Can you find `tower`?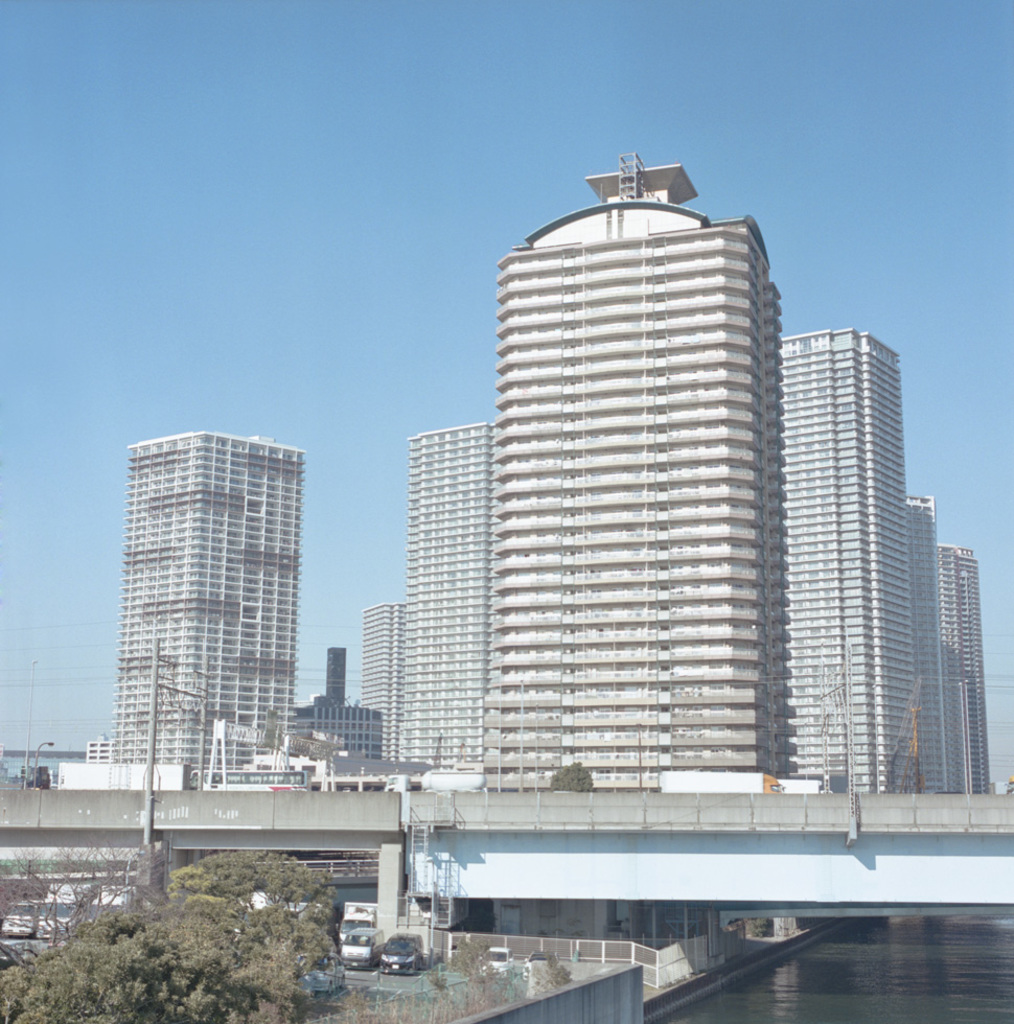
Yes, bounding box: locate(782, 326, 916, 796).
